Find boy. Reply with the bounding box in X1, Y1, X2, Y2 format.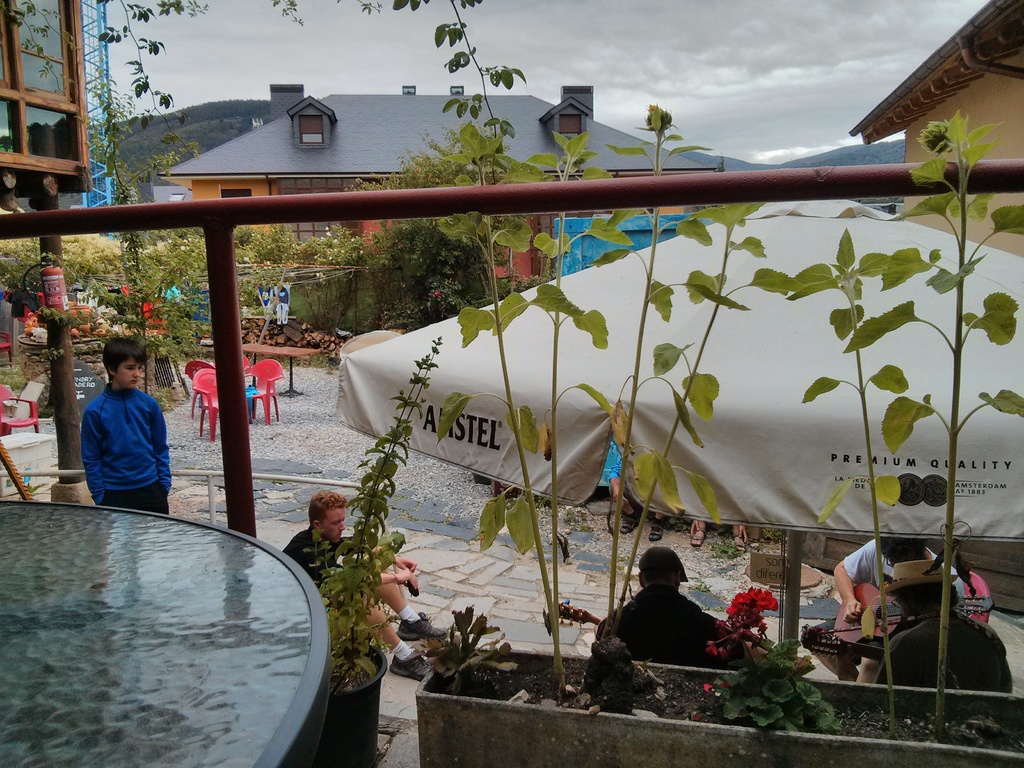
72, 336, 191, 520.
